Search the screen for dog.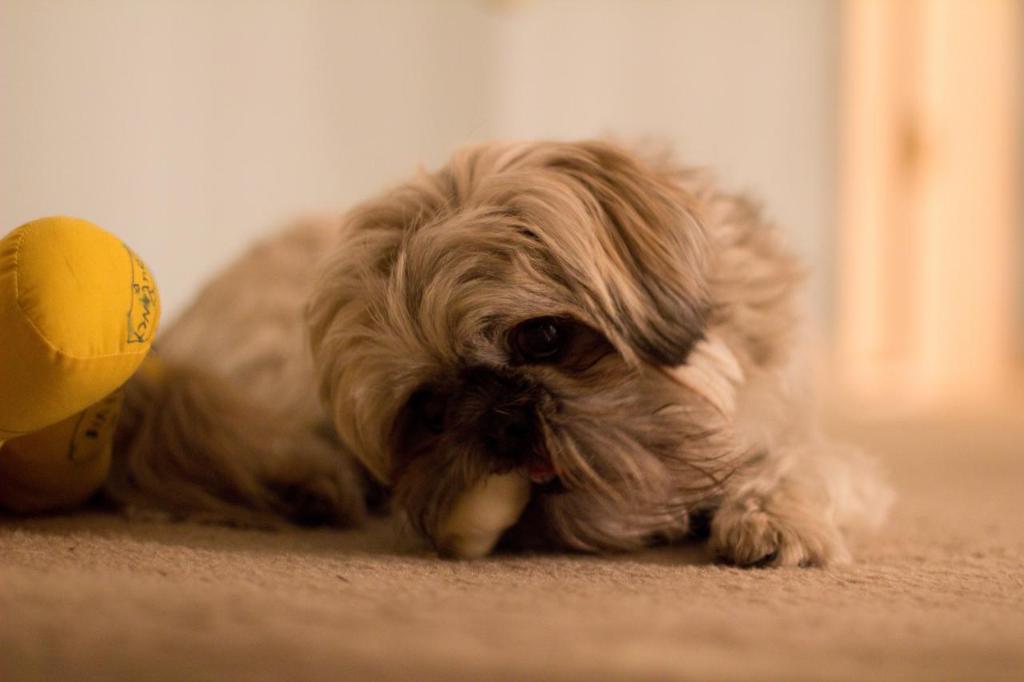
Found at <region>98, 130, 897, 572</region>.
